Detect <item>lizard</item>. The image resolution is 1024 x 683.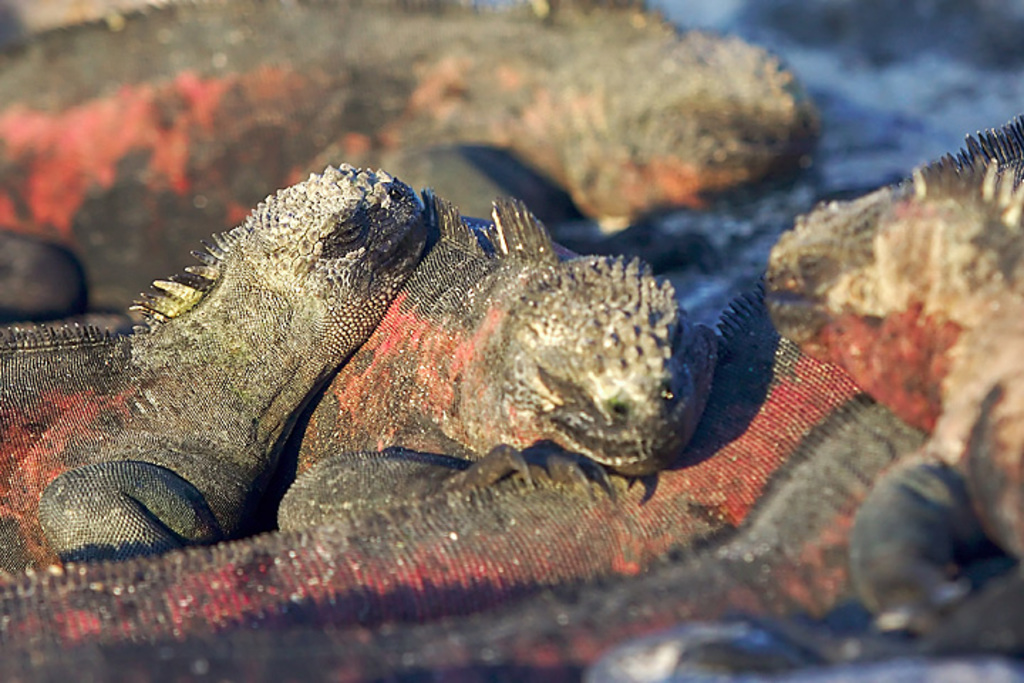
[0,0,779,191].
